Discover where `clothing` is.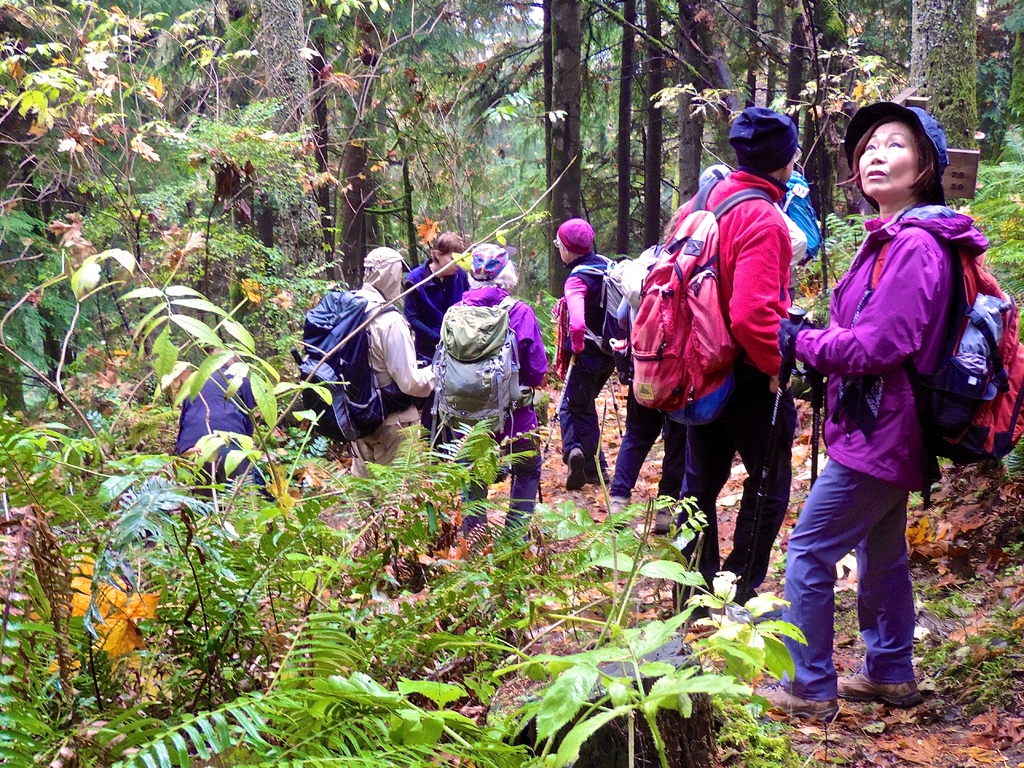
Discovered at 777:200:983:701.
